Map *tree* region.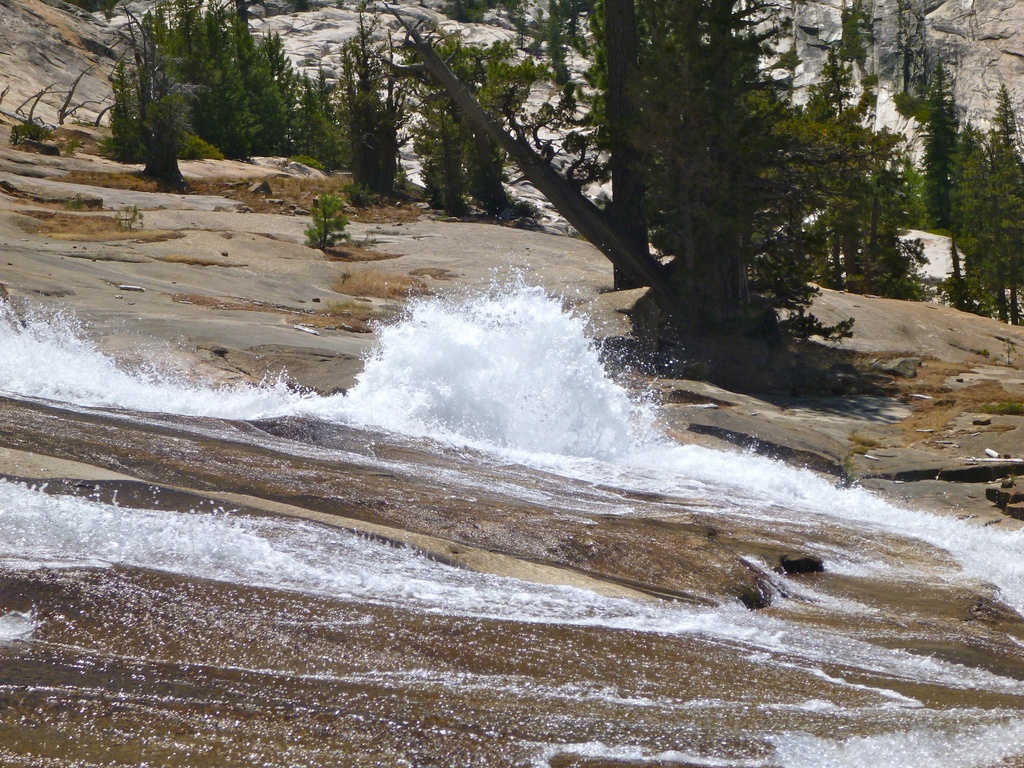
Mapped to <region>144, 89, 195, 196</region>.
